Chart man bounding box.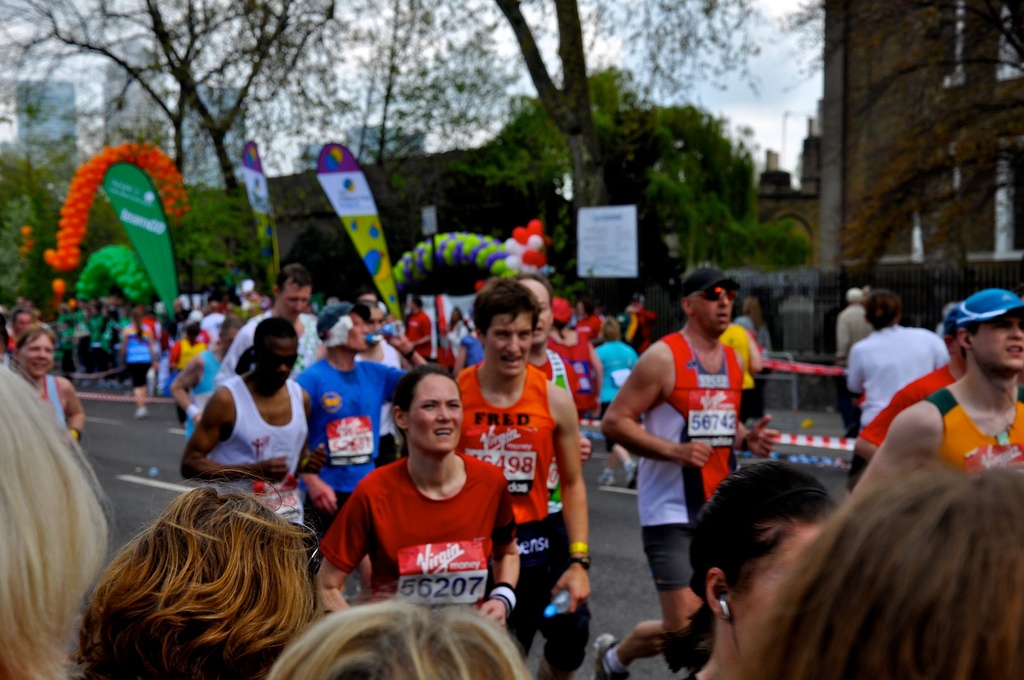
Charted: (left=847, top=304, right=971, bottom=476).
